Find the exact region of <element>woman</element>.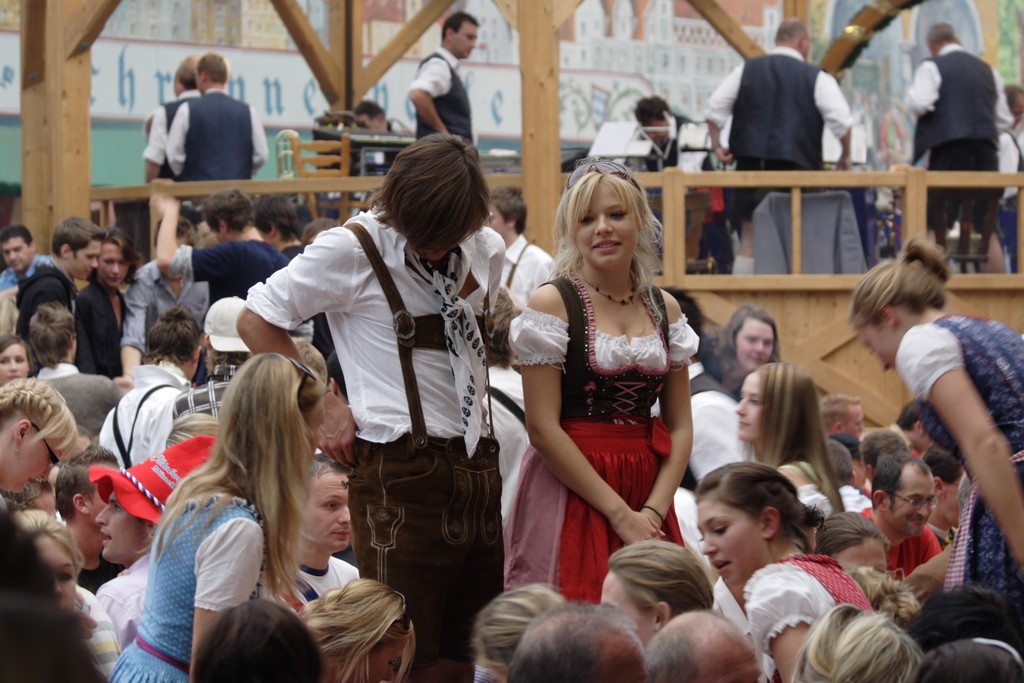
Exact region: 72 226 147 378.
